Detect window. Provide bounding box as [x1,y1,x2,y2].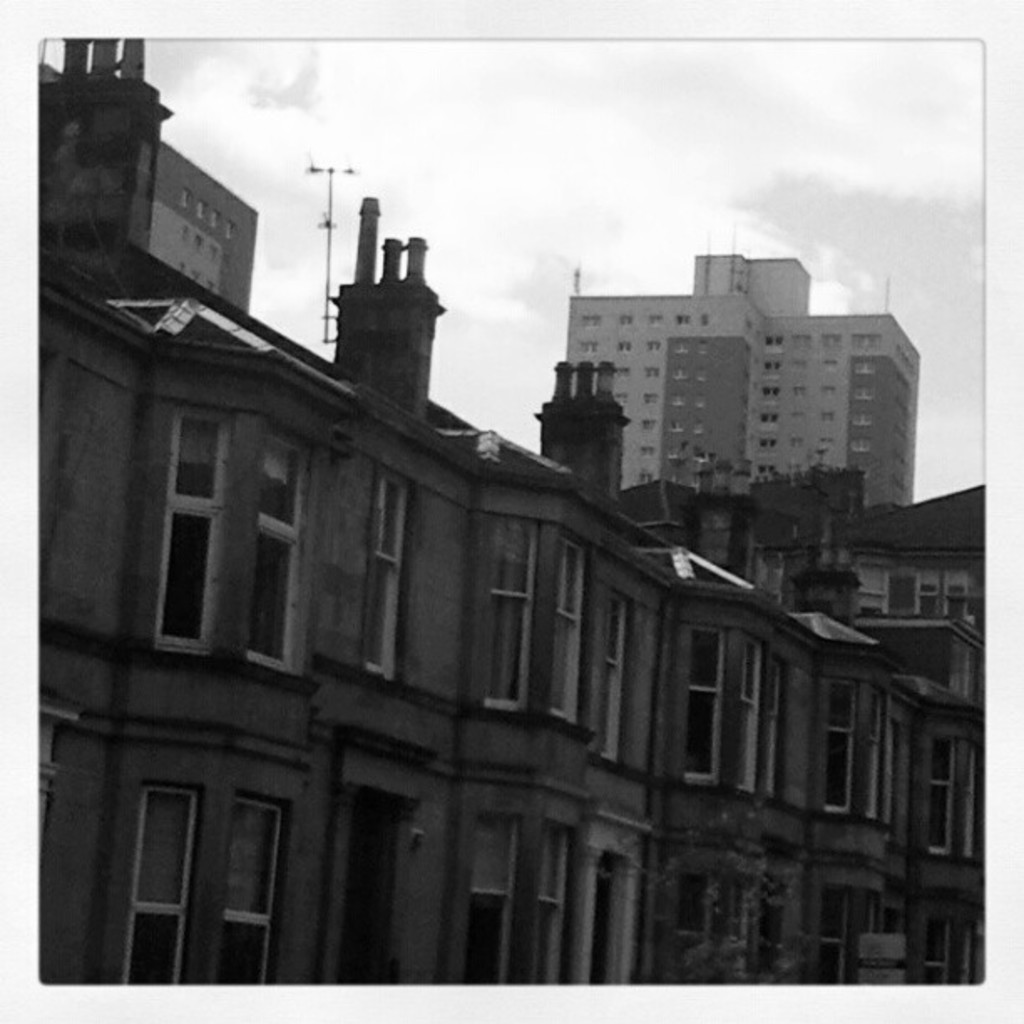
[693,392,706,408].
